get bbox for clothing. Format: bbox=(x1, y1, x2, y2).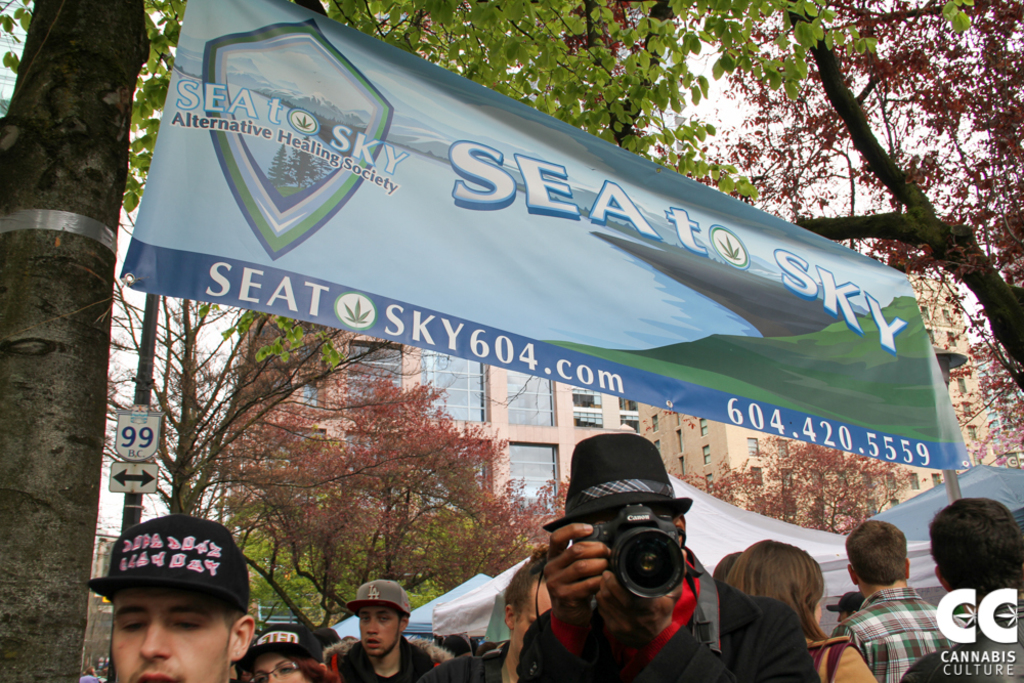
bbox=(847, 583, 945, 669).
